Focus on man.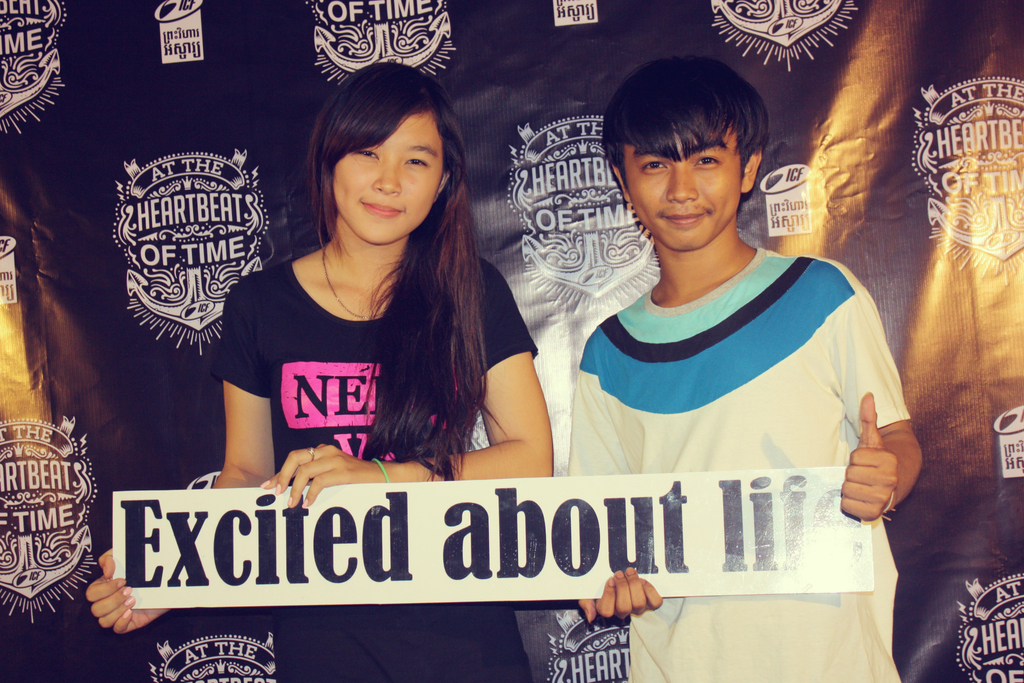
Focused at x1=564 y1=53 x2=924 y2=682.
